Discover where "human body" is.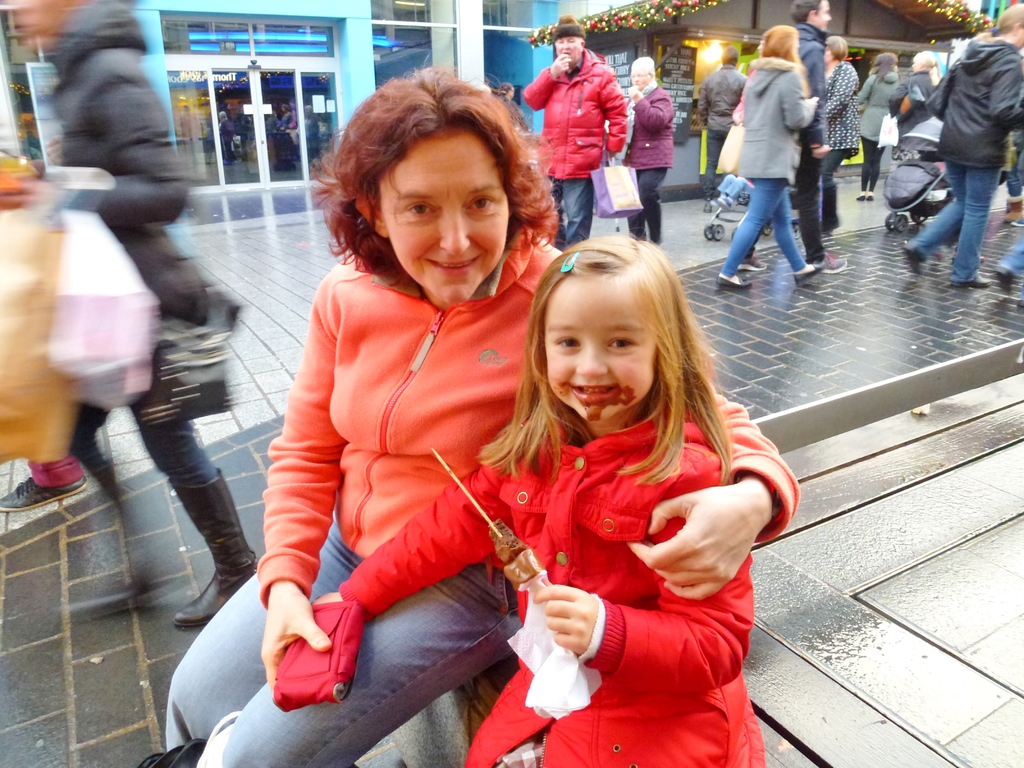
Discovered at bbox=[694, 63, 747, 204].
